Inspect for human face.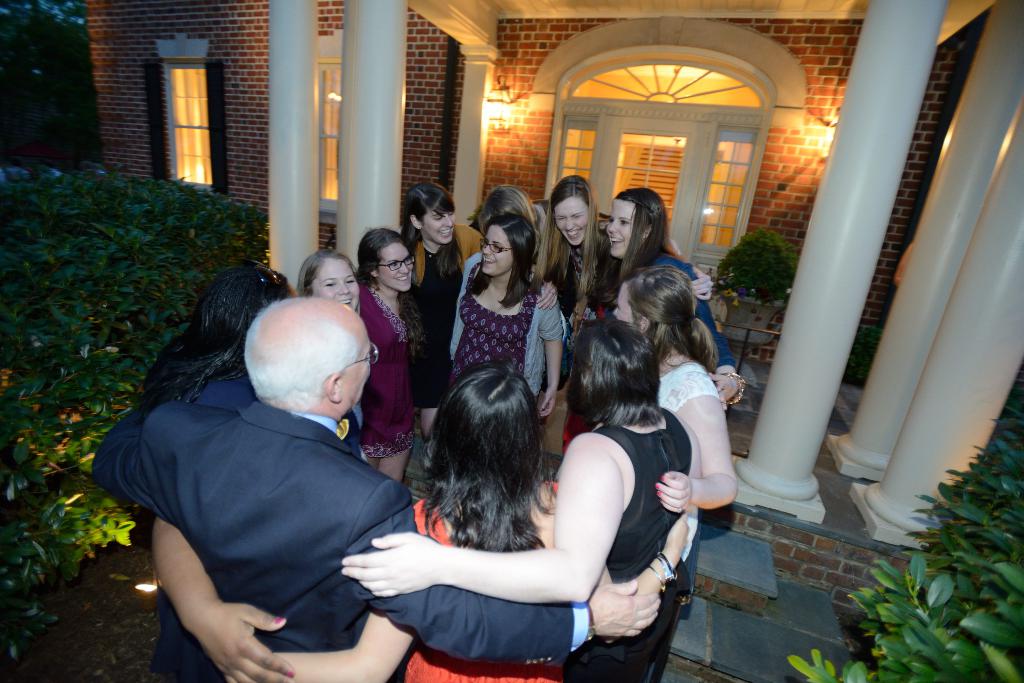
Inspection: 315, 259, 355, 312.
